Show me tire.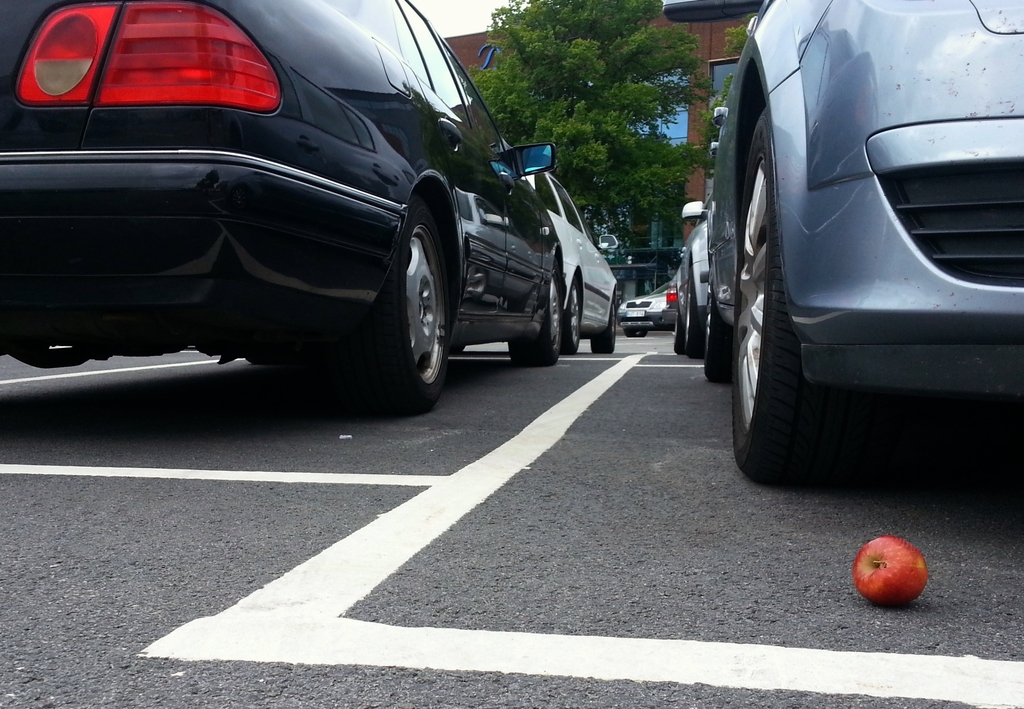
tire is here: x1=508 y1=253 x2=563 y2=366.
